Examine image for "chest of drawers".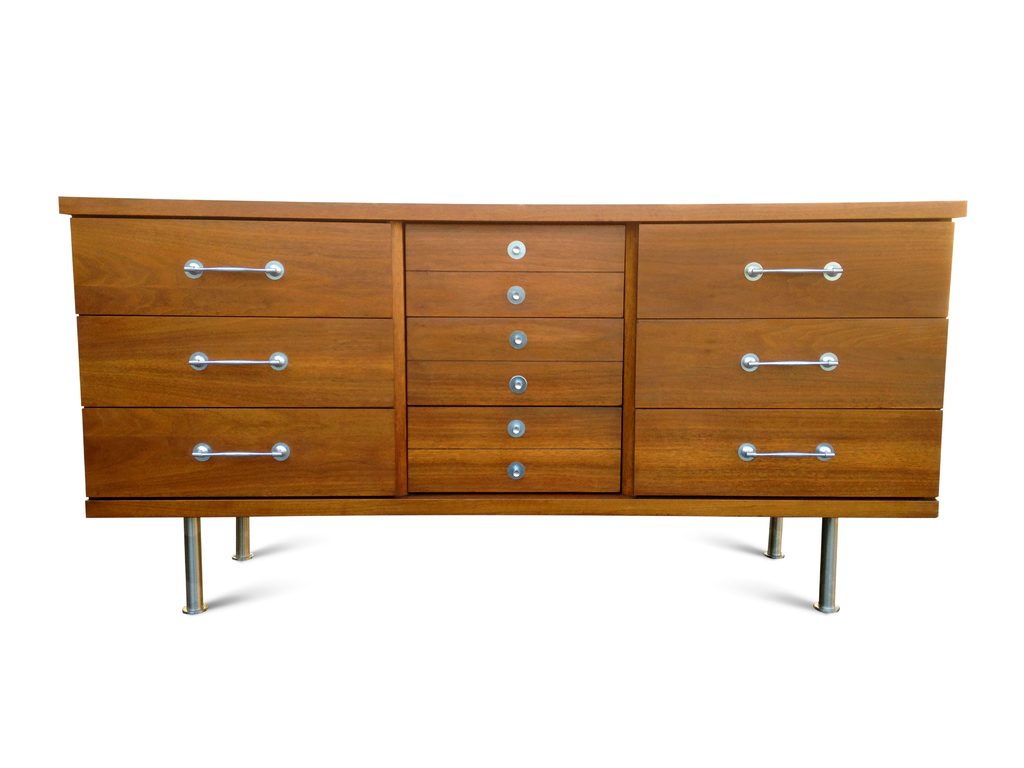
Examination result: x1=56 y1=195 x2=968 y2=612.
